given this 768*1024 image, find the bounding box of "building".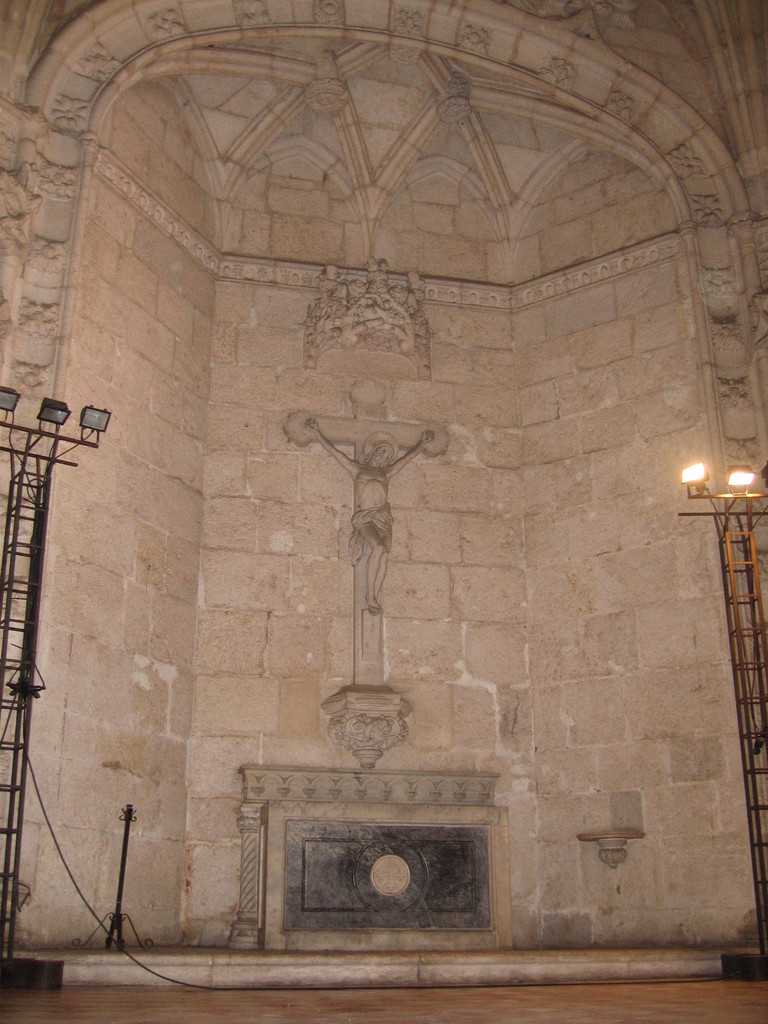
0,0,766,1023.
